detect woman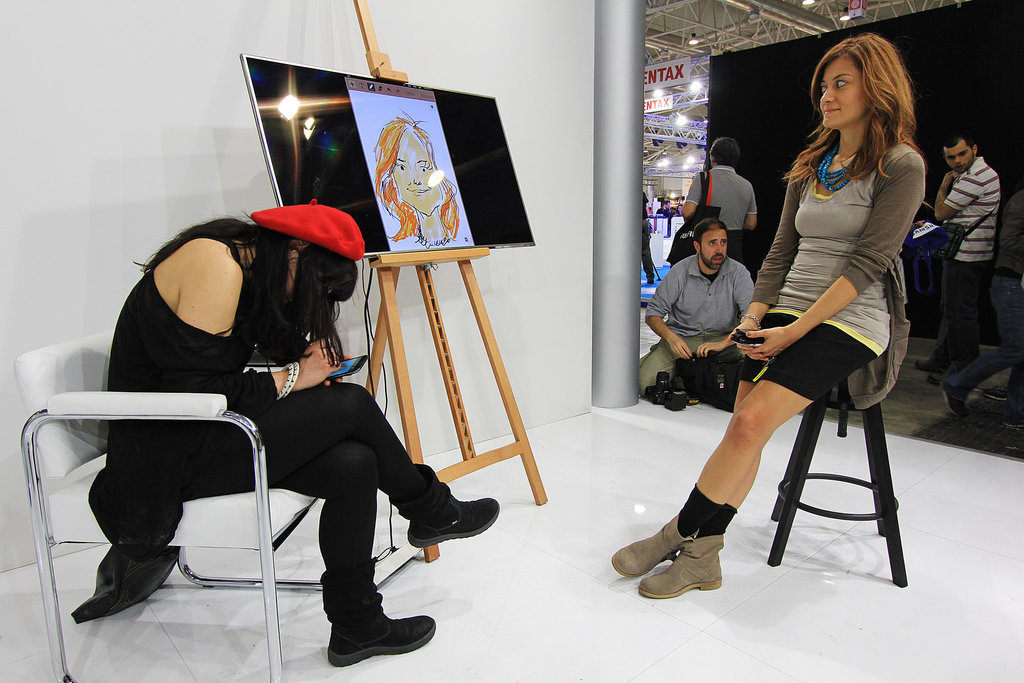
select_region(706, 56, 934, 567)
